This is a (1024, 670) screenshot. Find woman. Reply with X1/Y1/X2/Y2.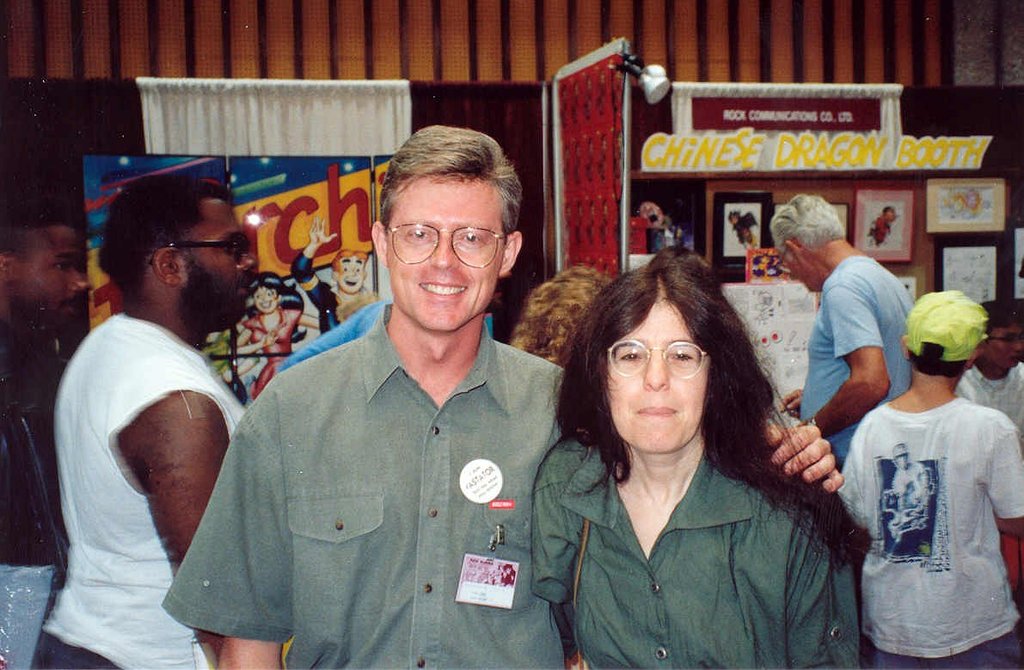
510/261/616/366.
